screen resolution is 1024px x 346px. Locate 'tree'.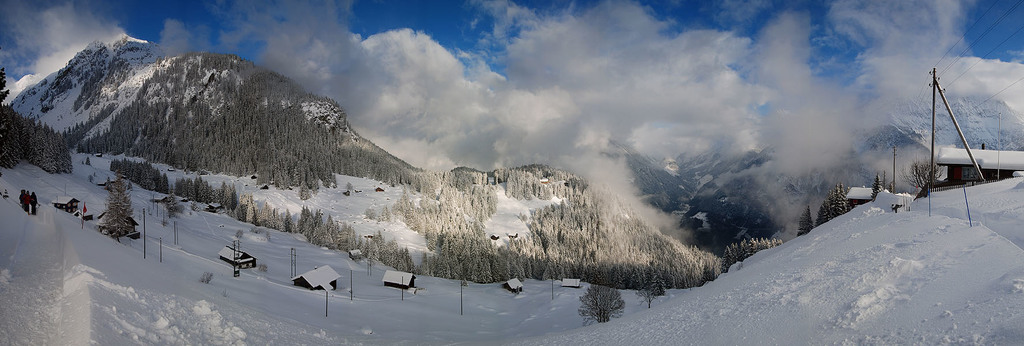
<region>98, 177, 147, 243</region>.
